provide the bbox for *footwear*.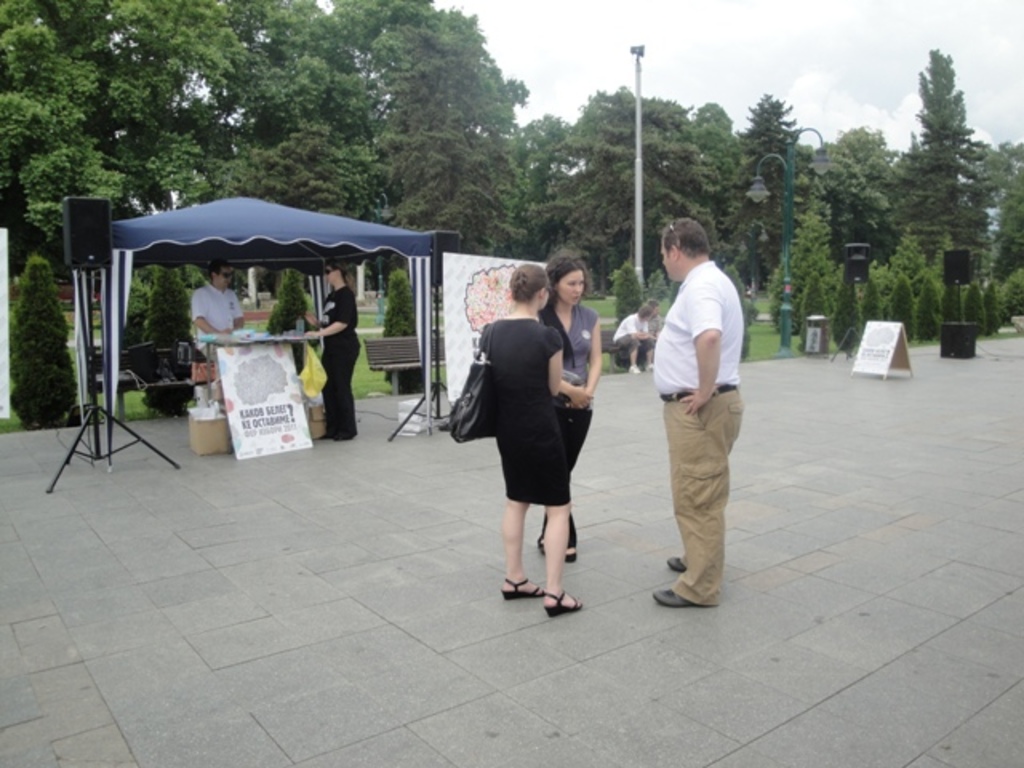
563, 544, 578, 563.
